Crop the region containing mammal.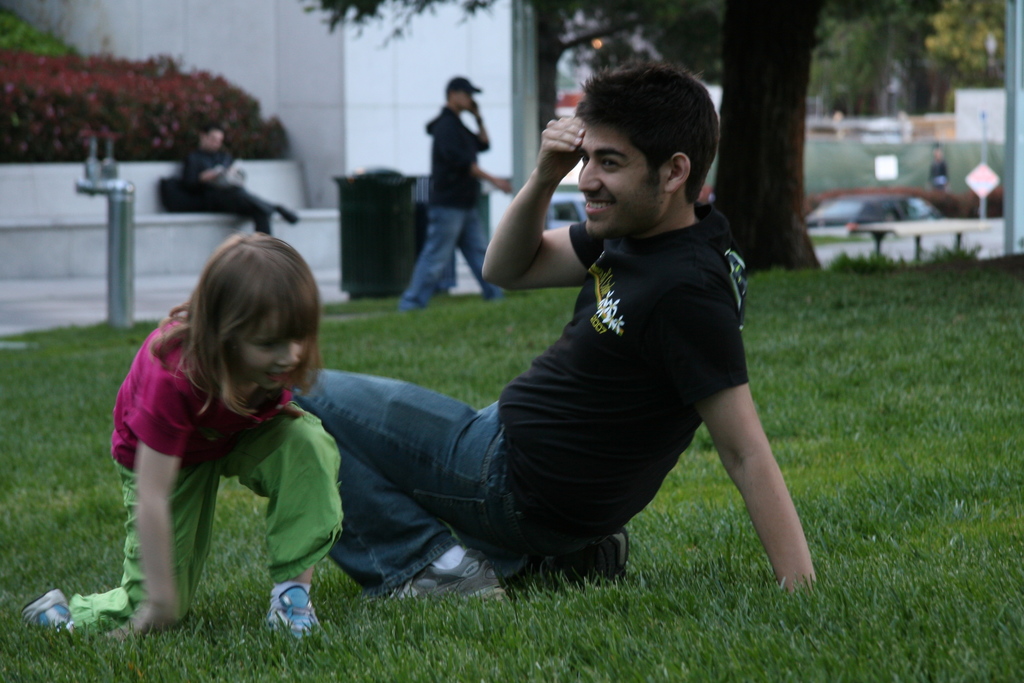
Crop region: [178,120,300,234].
